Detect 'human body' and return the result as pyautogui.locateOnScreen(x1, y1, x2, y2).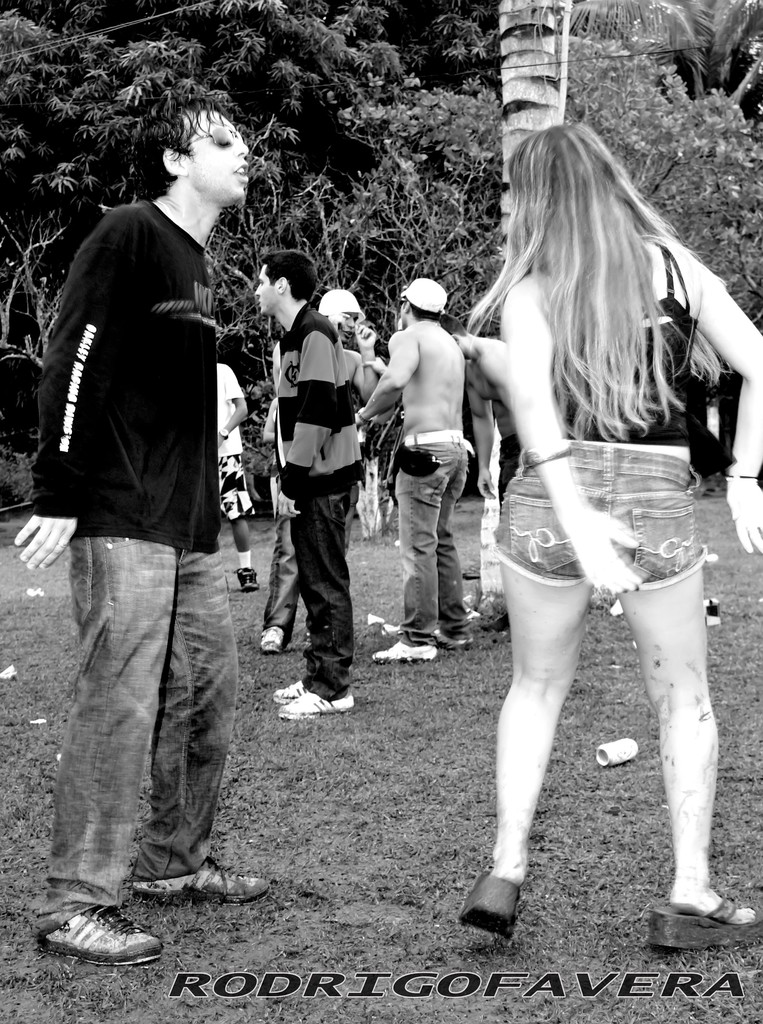
pyautogui.locateOnScreen(321, 282, 367, 371).
